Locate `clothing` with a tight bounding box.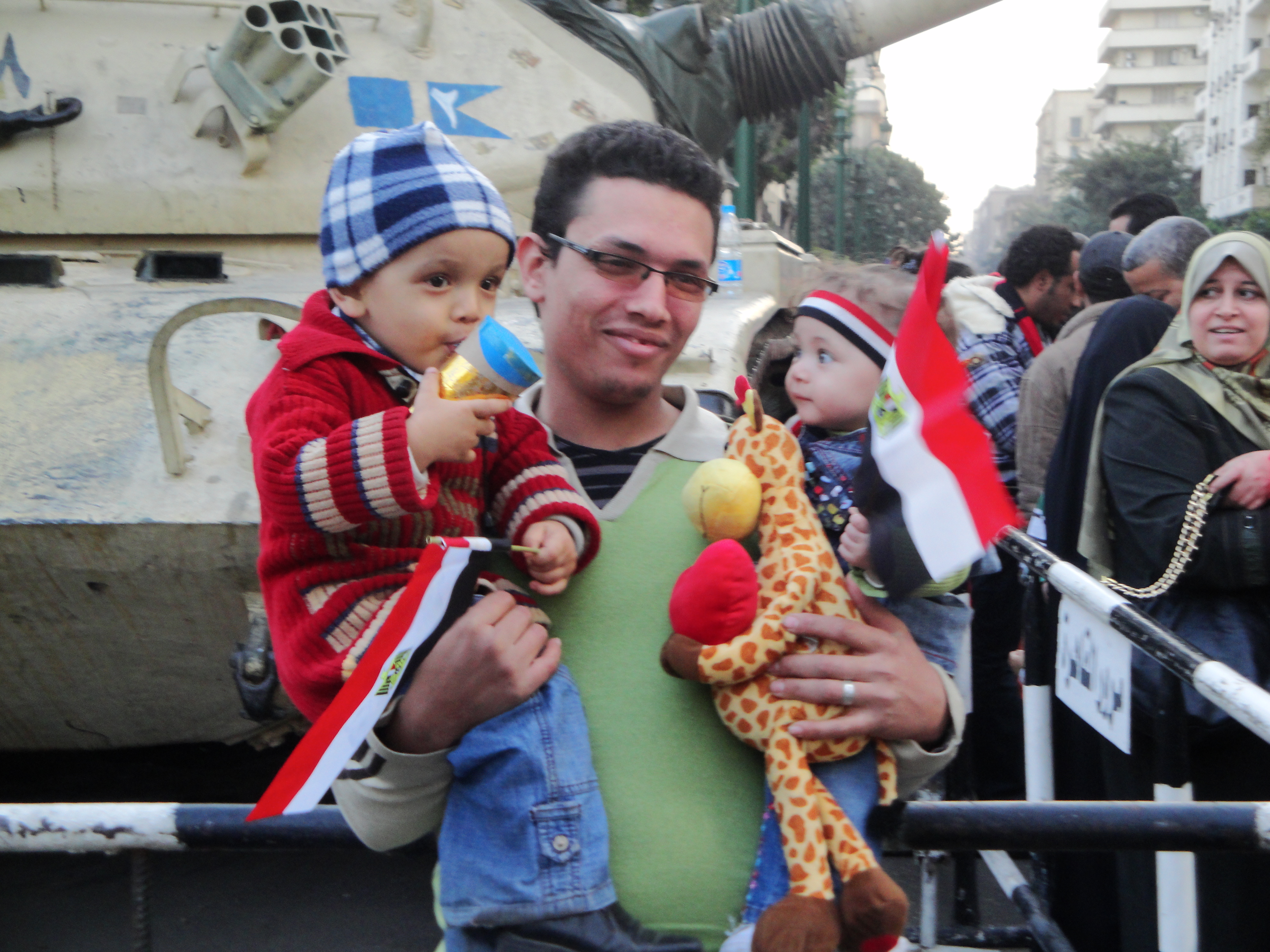
<bbox>296, 89, 332, 244</bbox>.
